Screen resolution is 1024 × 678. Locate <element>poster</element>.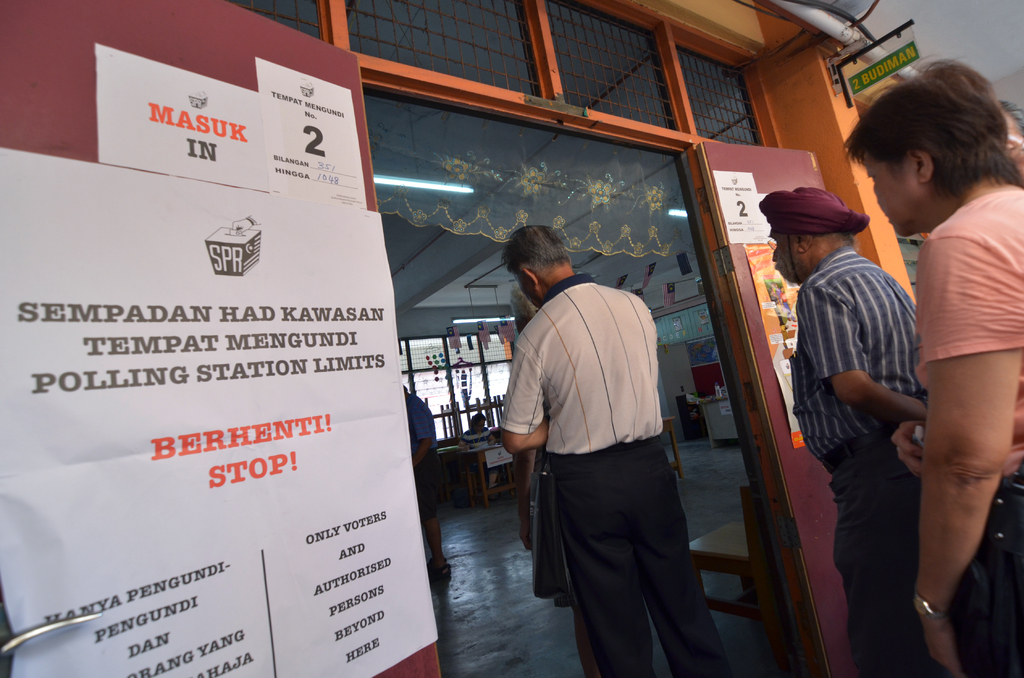
detection(95, 41, 266, 187).
